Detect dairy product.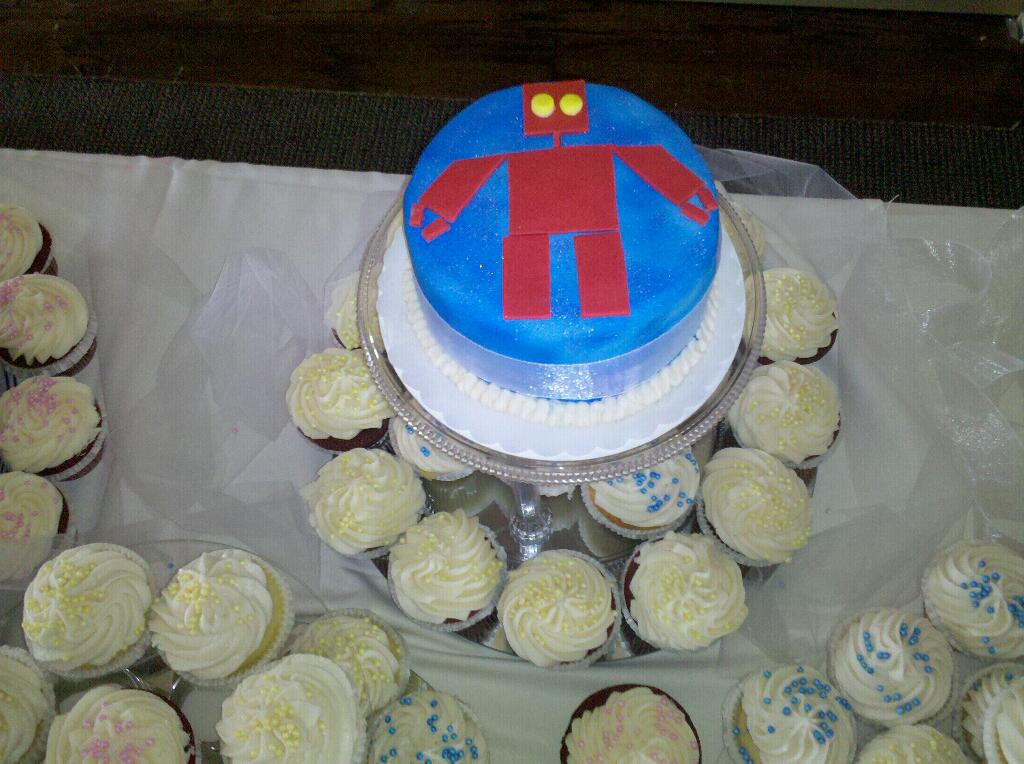
Detected at [x1=400, y1=83, x2=723, y2=399].
